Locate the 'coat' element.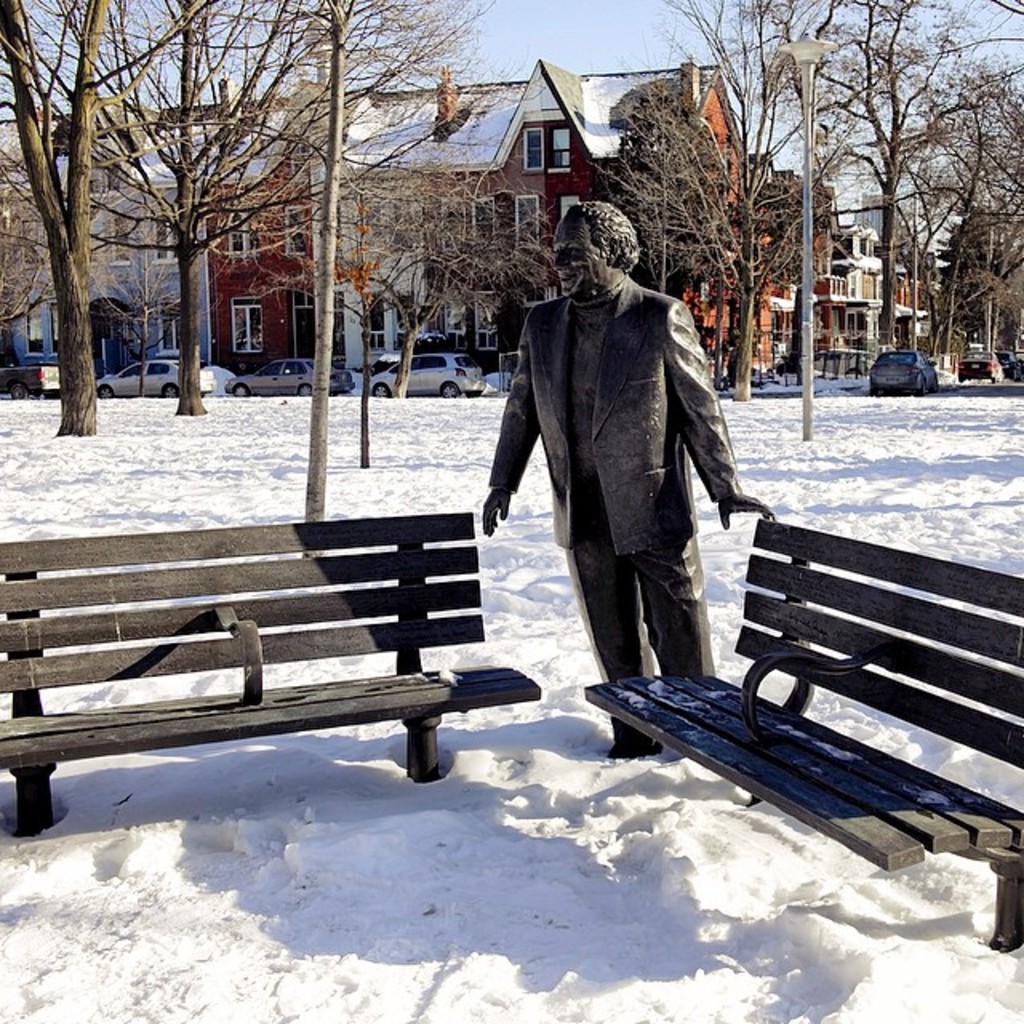
Element bbox: (x1=482, y1=267, x2=739, y2=558).
